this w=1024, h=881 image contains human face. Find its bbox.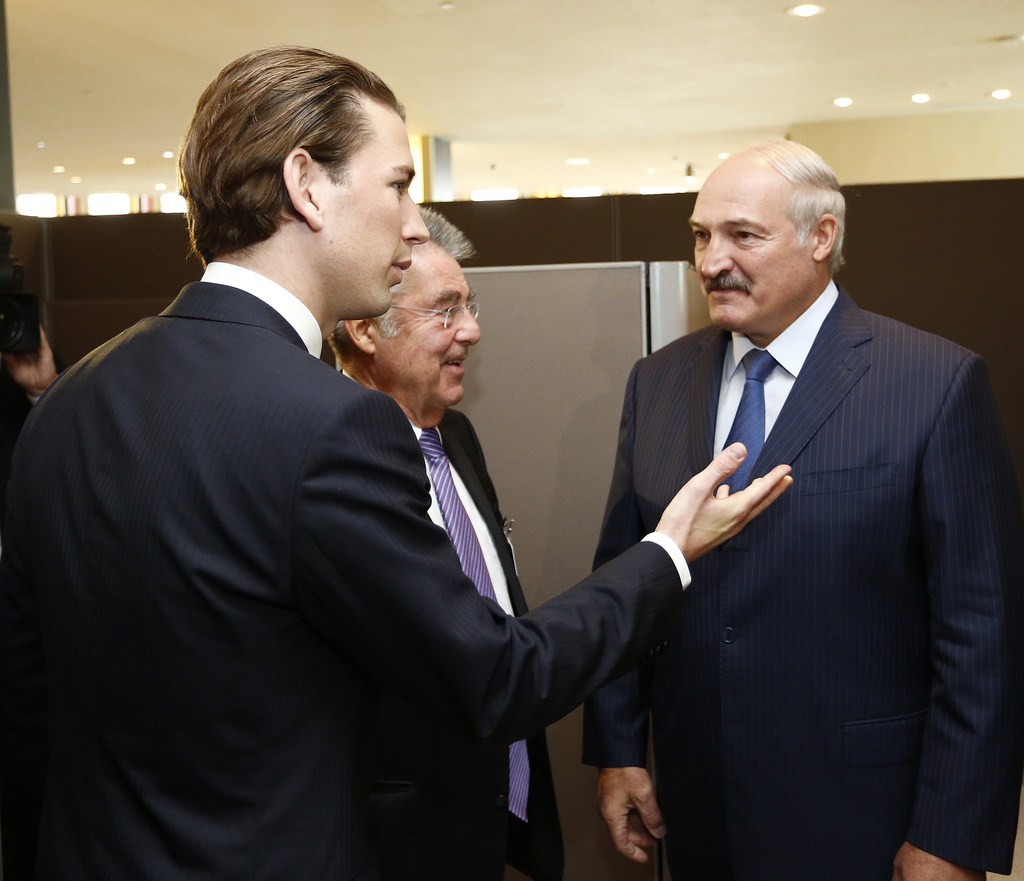
{"x1": 687, "y1": 162, "x2": 814, "y2": 325}.
